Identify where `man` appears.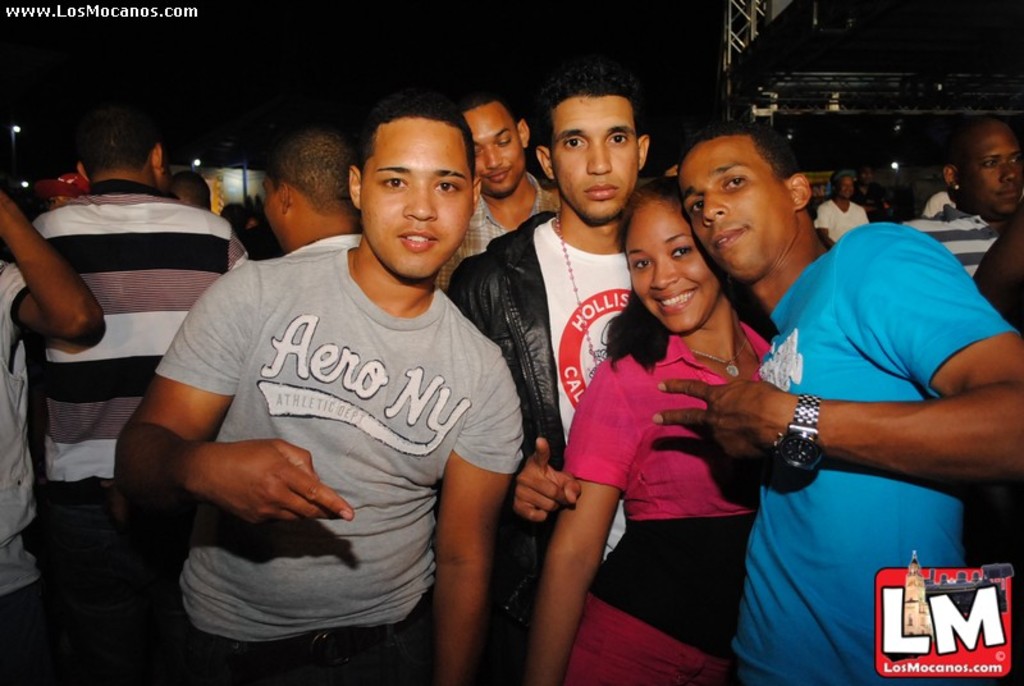
Appears at region(24, 102, 255, 685).
